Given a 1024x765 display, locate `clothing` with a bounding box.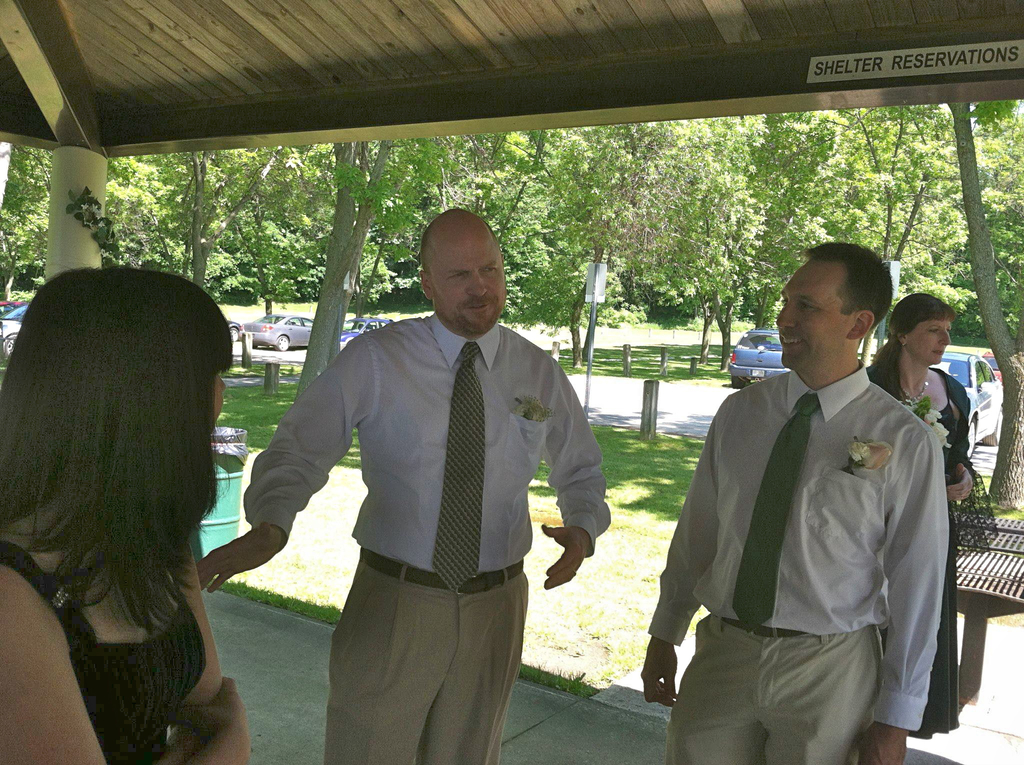
Located: (250,225,605,741).
